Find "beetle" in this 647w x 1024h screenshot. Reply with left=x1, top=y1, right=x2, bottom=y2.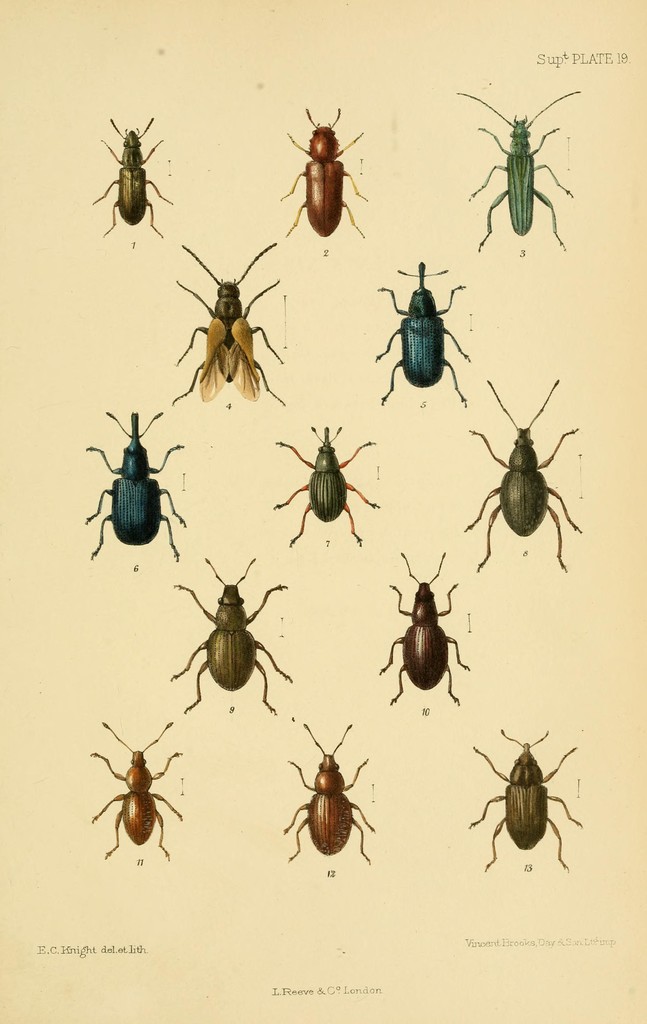
left=468, top=379, right=580, bottom=570.
